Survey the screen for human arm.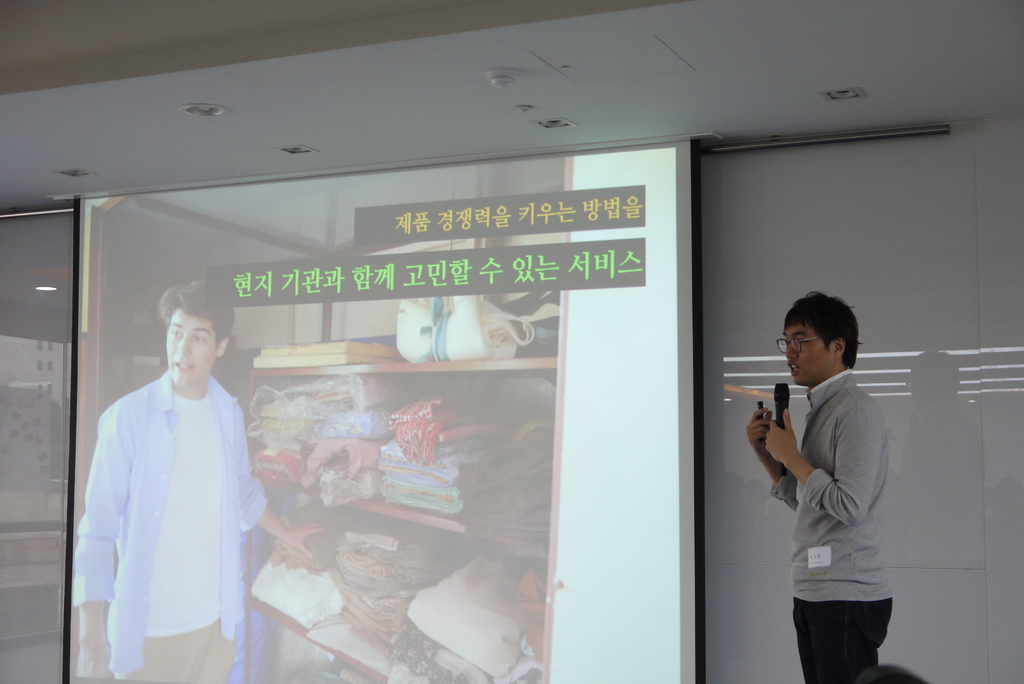
Survey found: {"x1": 752, "y1": 408, "x2": 811, "y2": 519}.
